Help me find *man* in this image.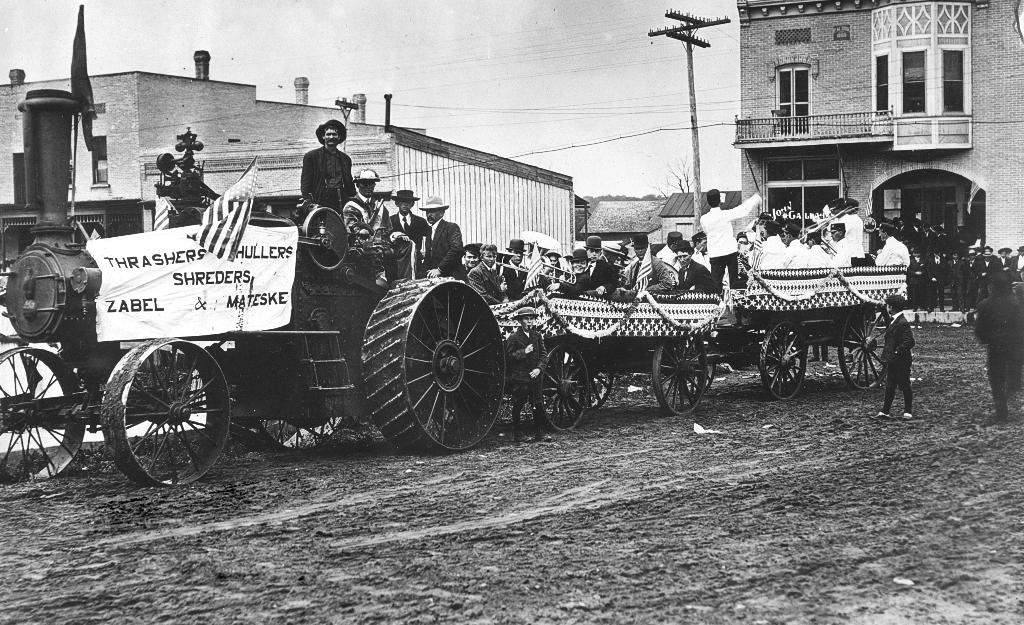
Found it: pyautogui.locateOnScreen(299, 119, 361, 232).
